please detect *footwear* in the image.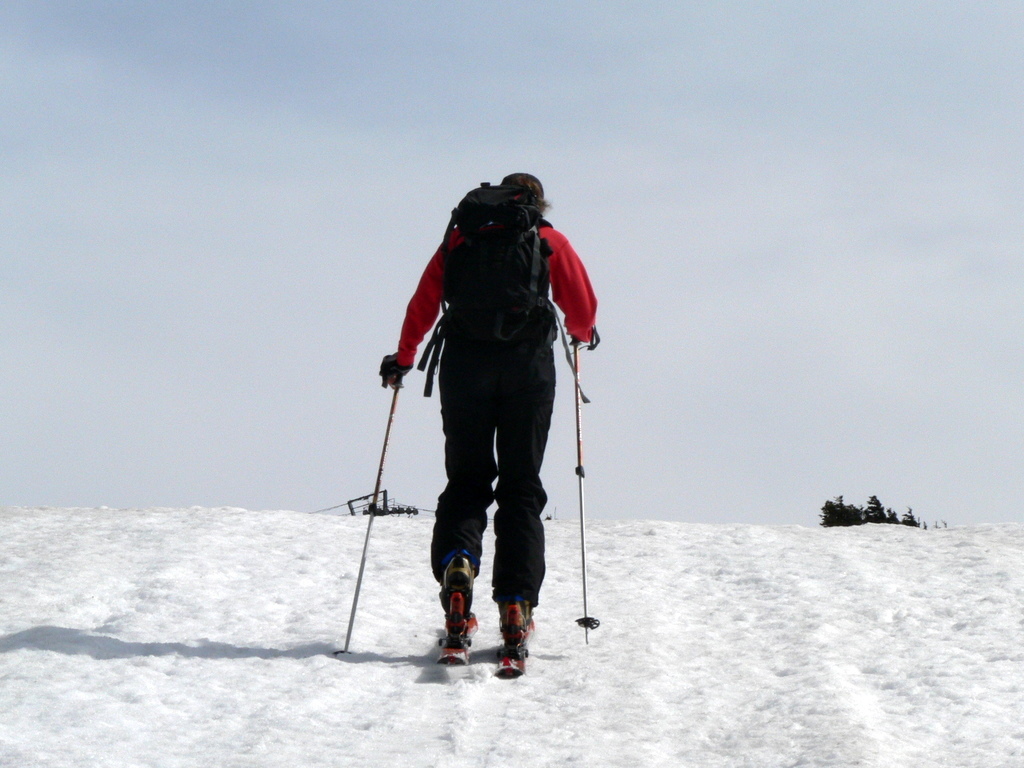
box(442, 551, 468, 617).
